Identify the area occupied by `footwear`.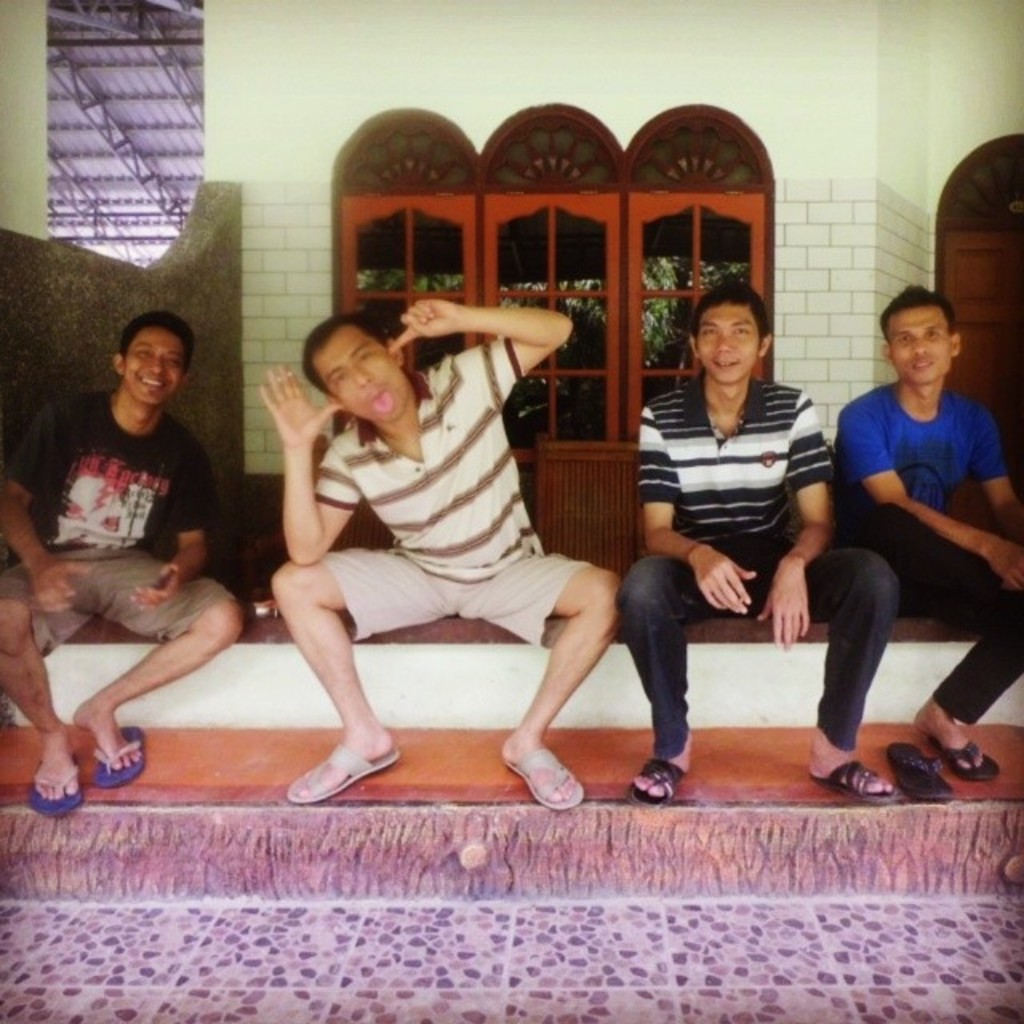
Area: {"left": 27, "top": 746, "right": 85, "bottom": 813}.
